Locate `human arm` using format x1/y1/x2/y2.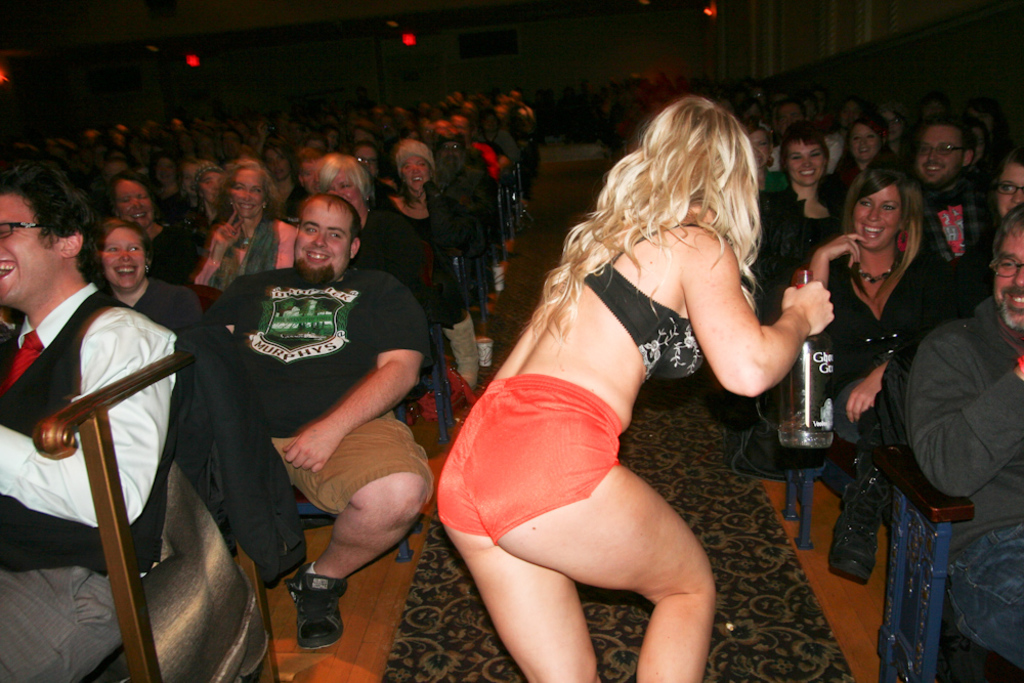
446/197/470/256.
